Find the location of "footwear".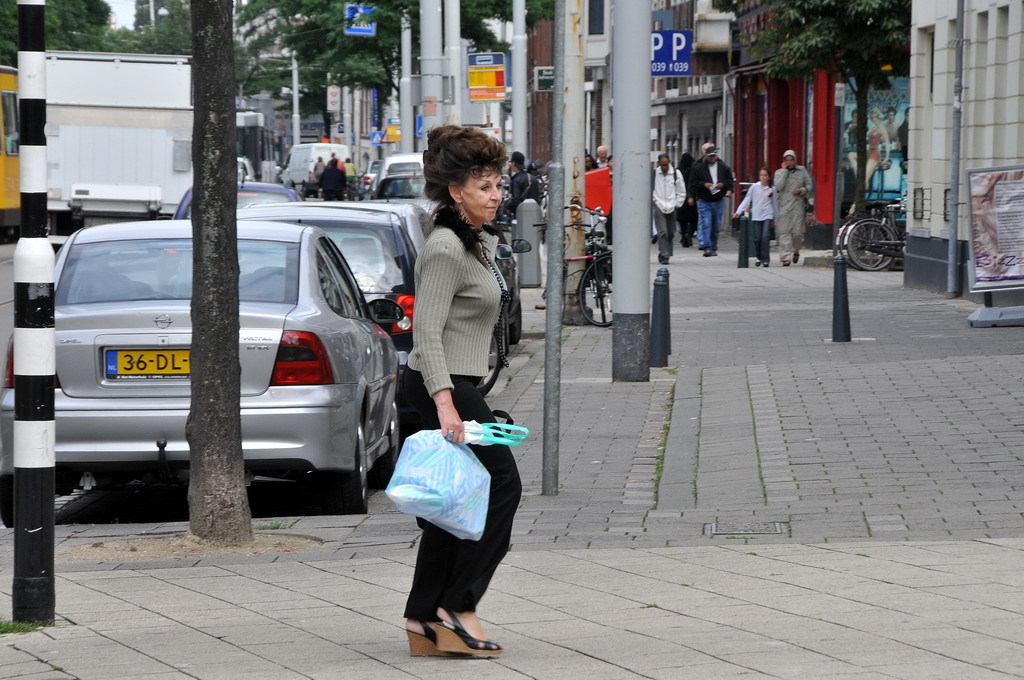
Location: left=715, top=253, right=718, bottom=257.
